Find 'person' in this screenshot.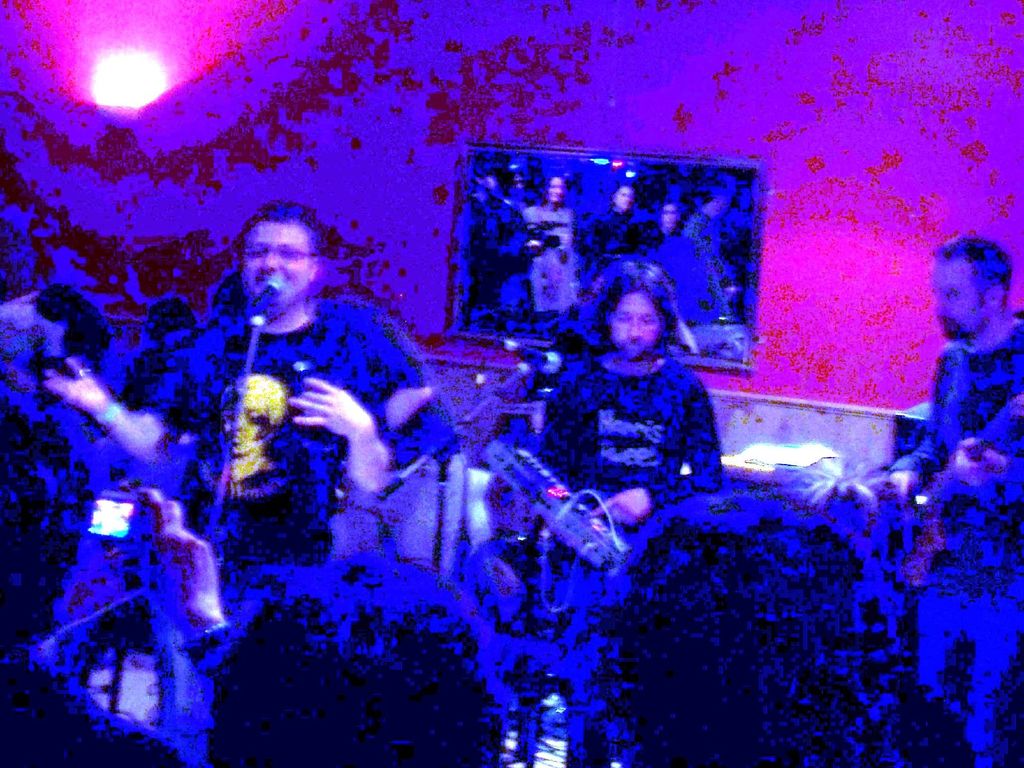
The bounding box for 'person' is region(584, 184, 649, 343).
